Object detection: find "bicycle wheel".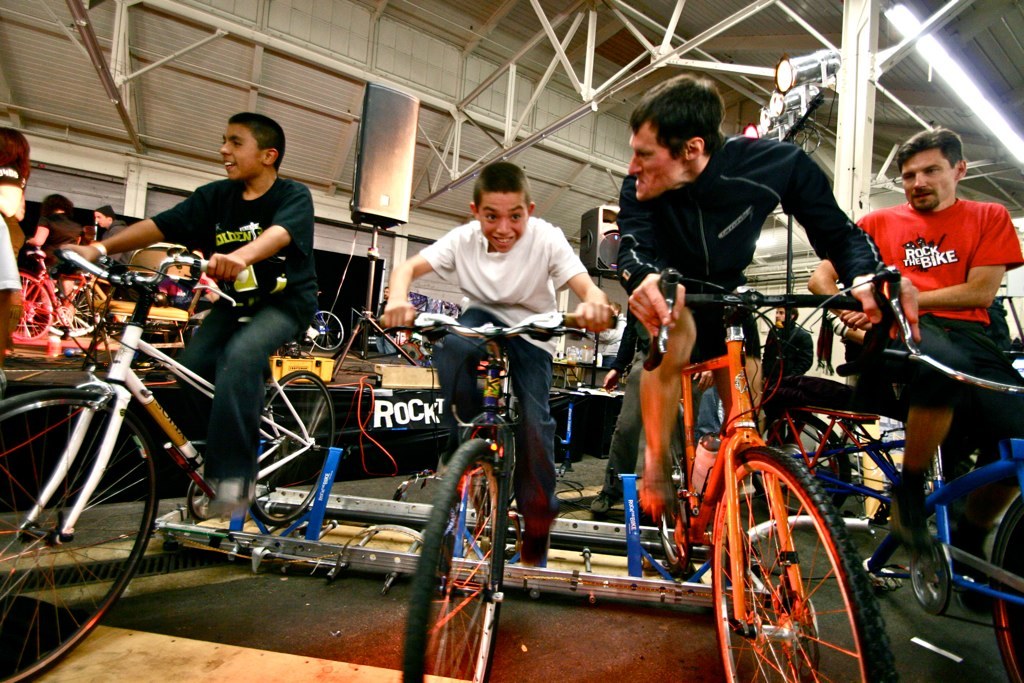
<box>42,284,99,341</box>.
